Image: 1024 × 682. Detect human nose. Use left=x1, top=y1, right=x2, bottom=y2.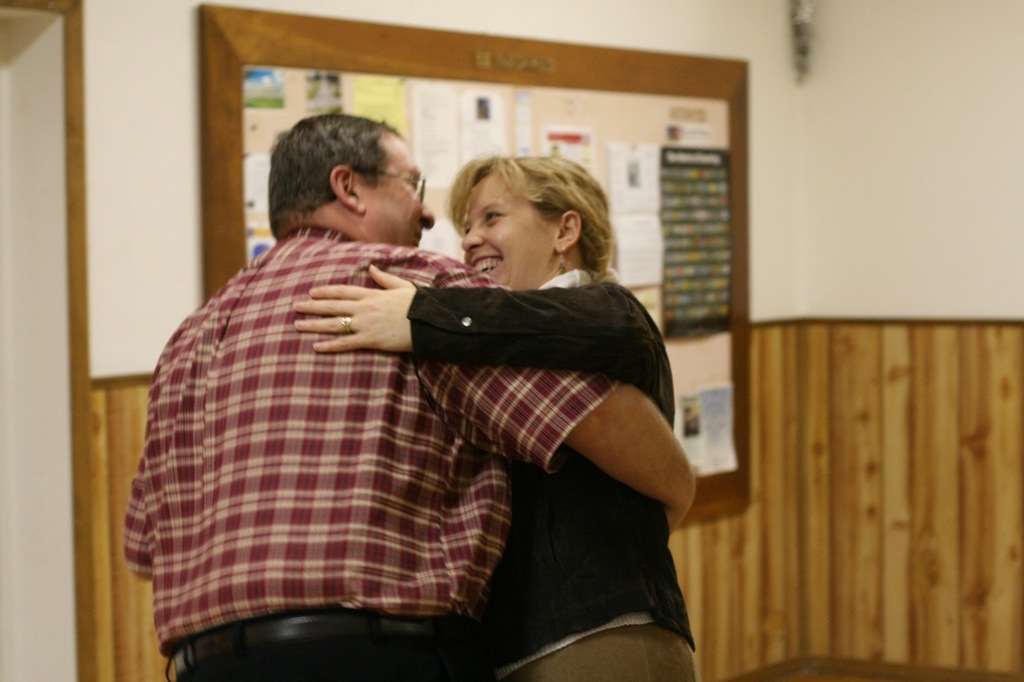
left=464, top=225, right=482, bottom=252.
